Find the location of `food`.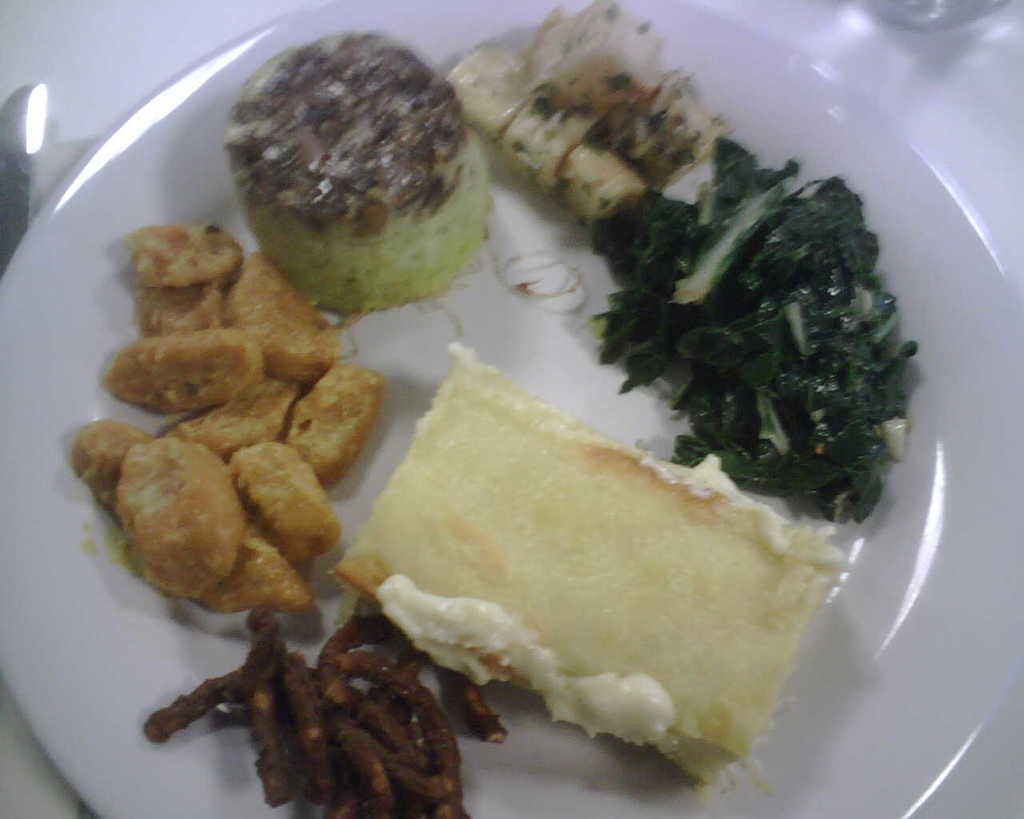
Location: {"left": 588, "top": 137, "right": 922, "bottom": 524}.
